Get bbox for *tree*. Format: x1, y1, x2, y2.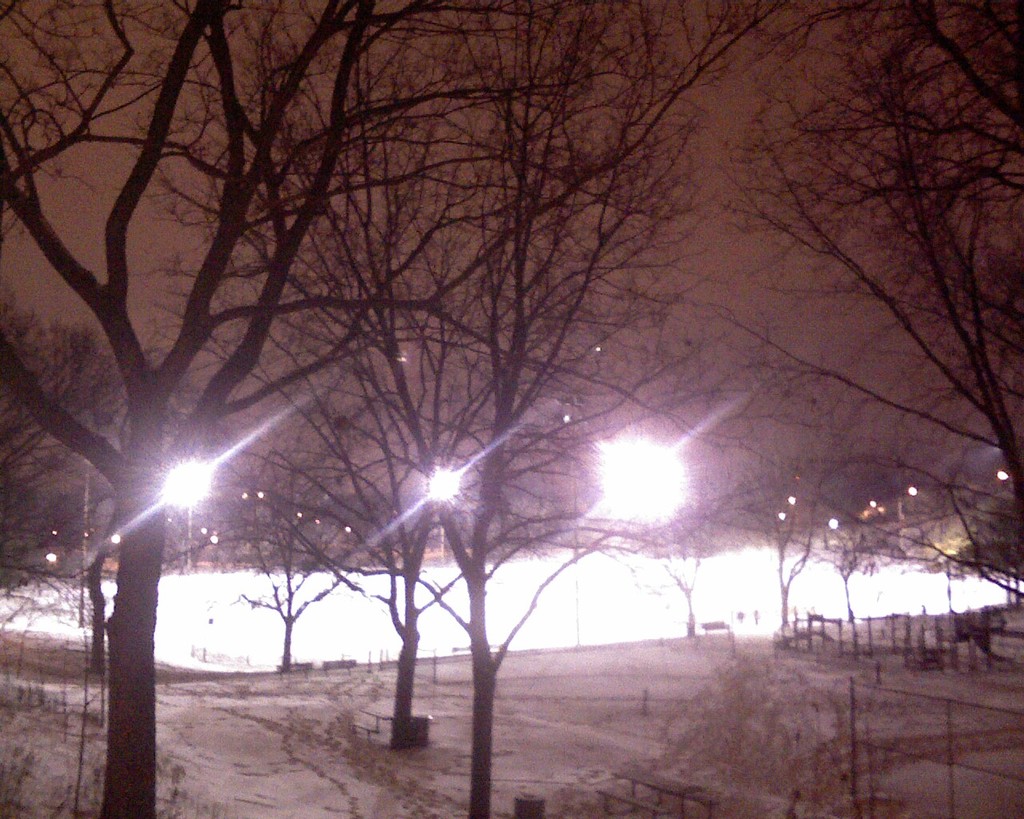
151, 18, 619, 746.
